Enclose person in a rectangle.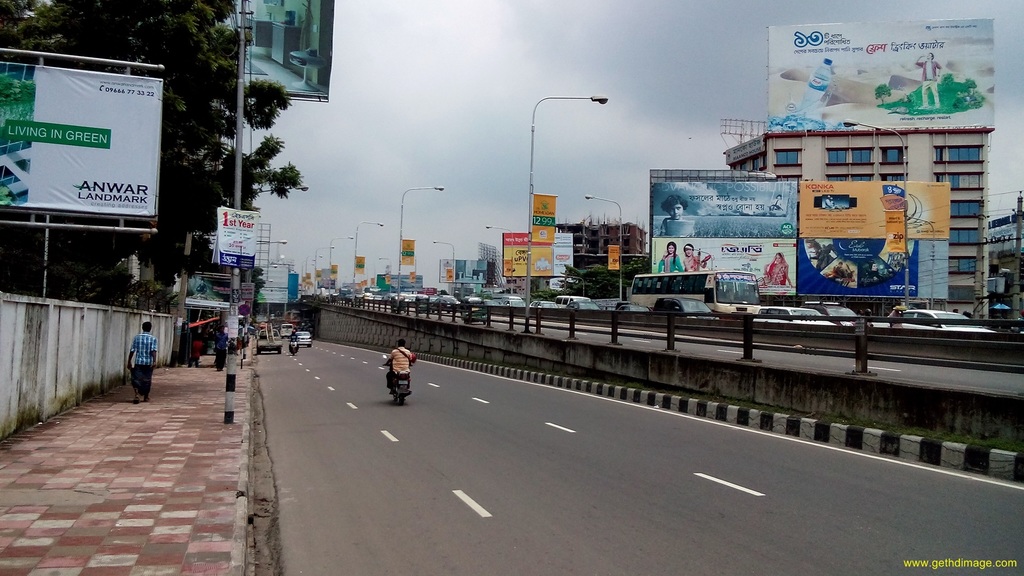
(x1=212, y1=326, x2=227, y2=374).
